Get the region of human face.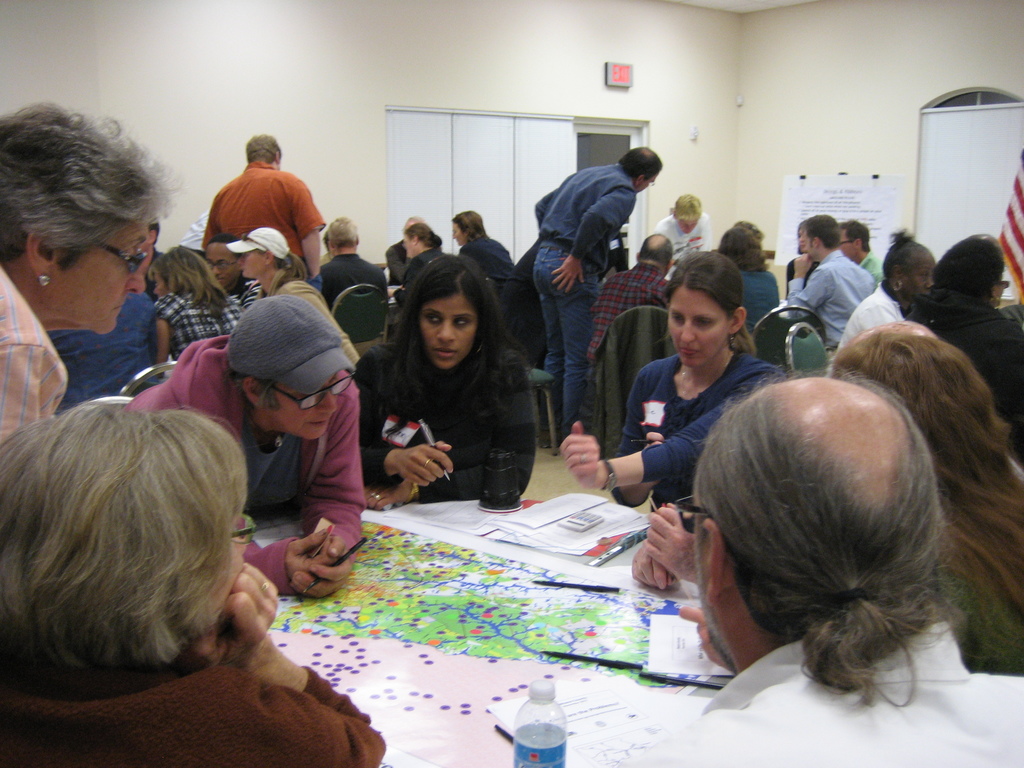
Rect(236, 251, 269, 281).
